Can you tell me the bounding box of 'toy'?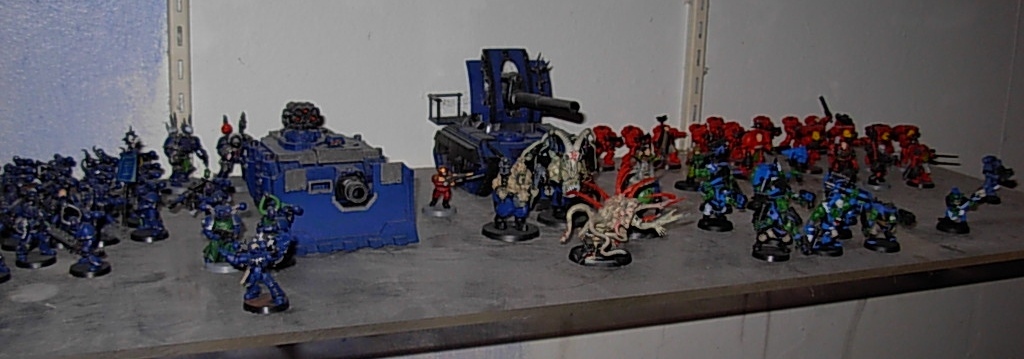
<region>494, 162, 541, 248</region>.
